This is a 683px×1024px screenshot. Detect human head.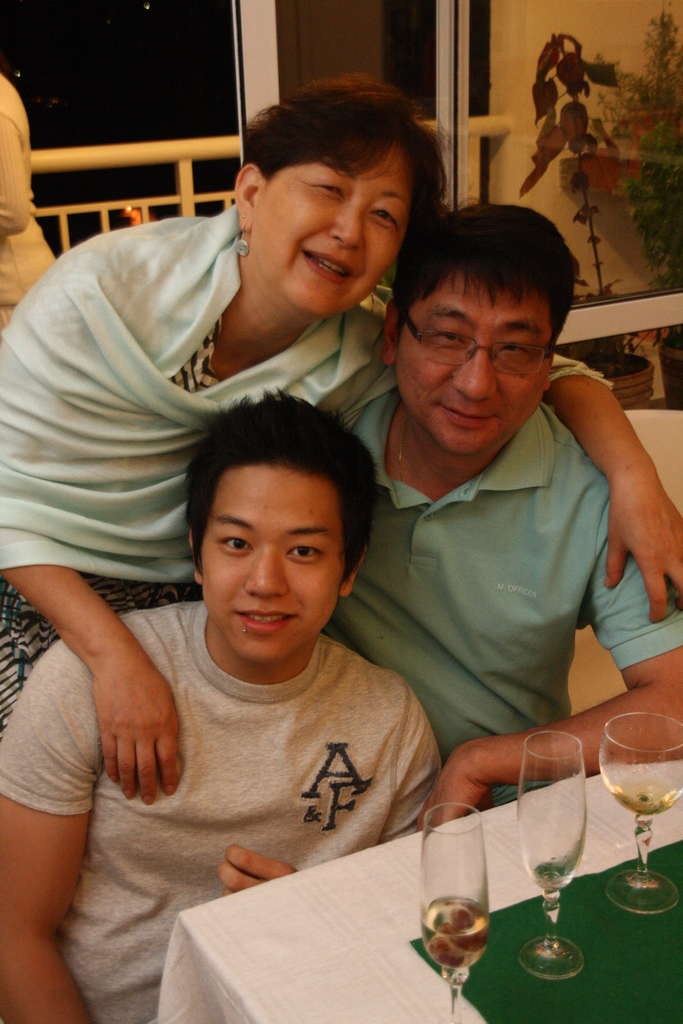
detection(384, 198, 582, 461).
